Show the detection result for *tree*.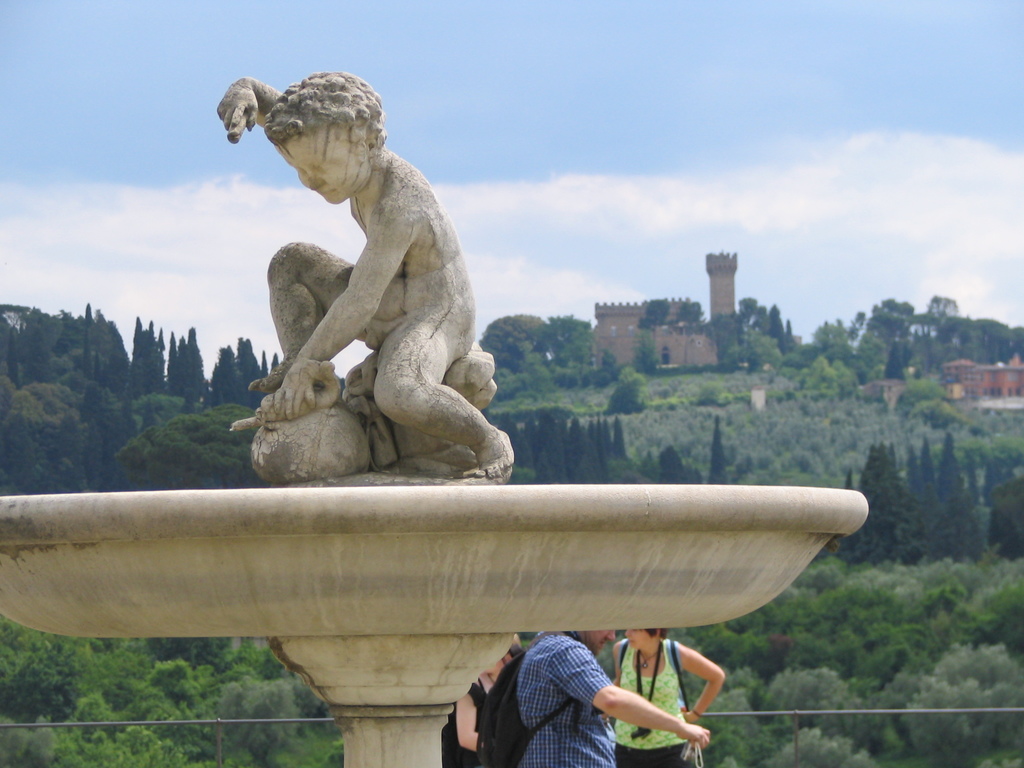
<region>606, 362, 646, 411</region>.
